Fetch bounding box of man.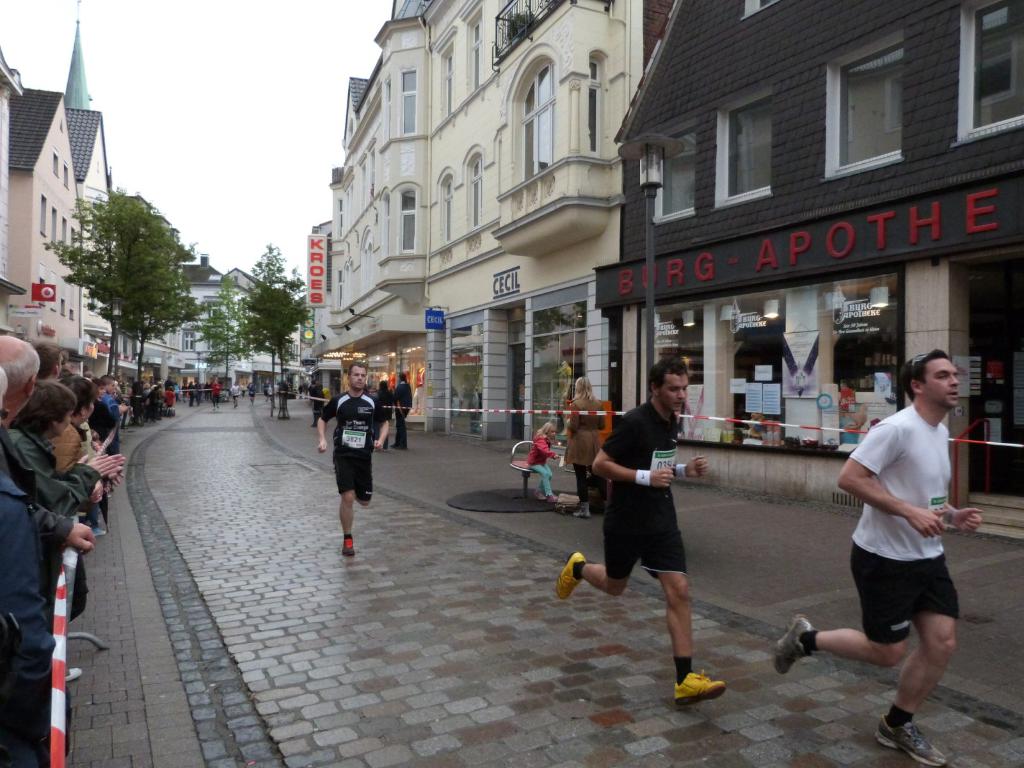
Bbox: 28, 337, 122, 488.
